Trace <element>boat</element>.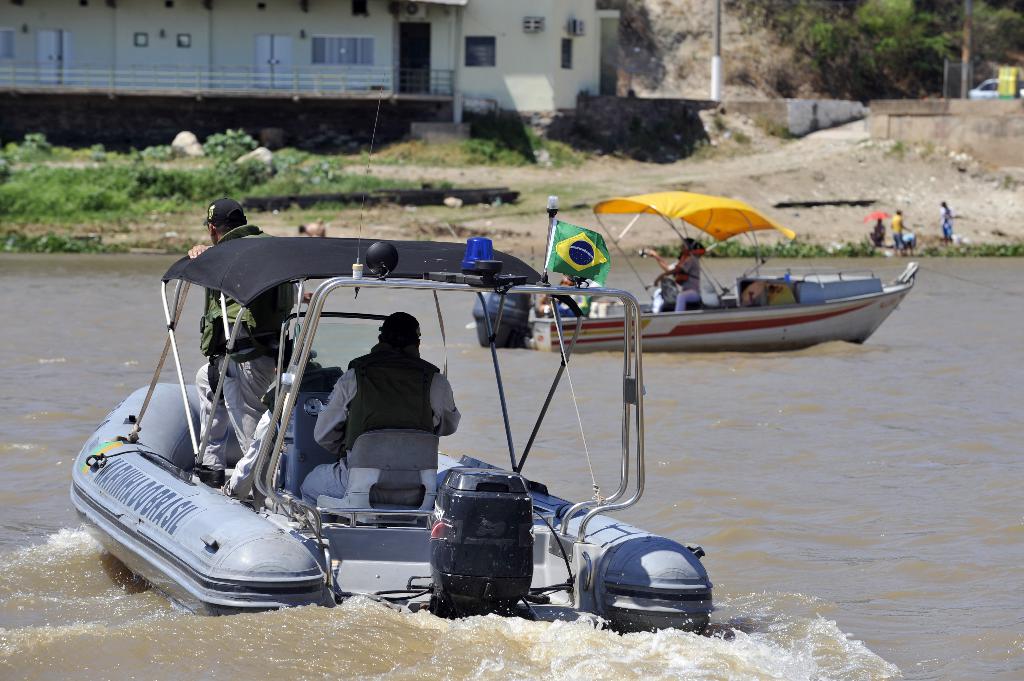
Traced to 468 189 921 353.
